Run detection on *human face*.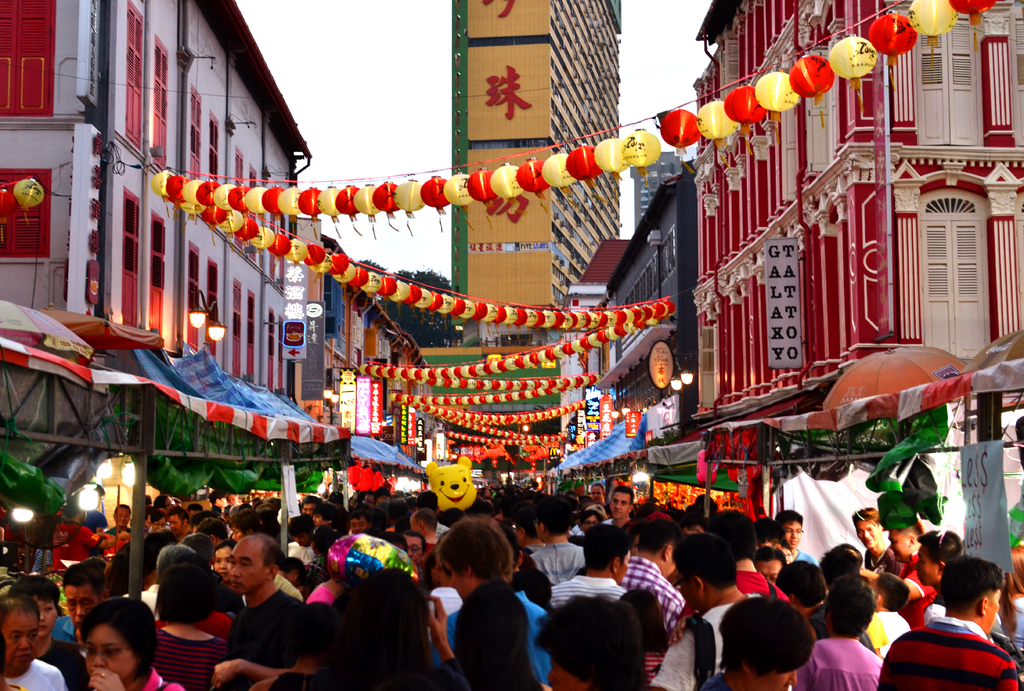
Result: {"x1": 989, "y1": 587, "x2": 1000, "y2": 635}.
